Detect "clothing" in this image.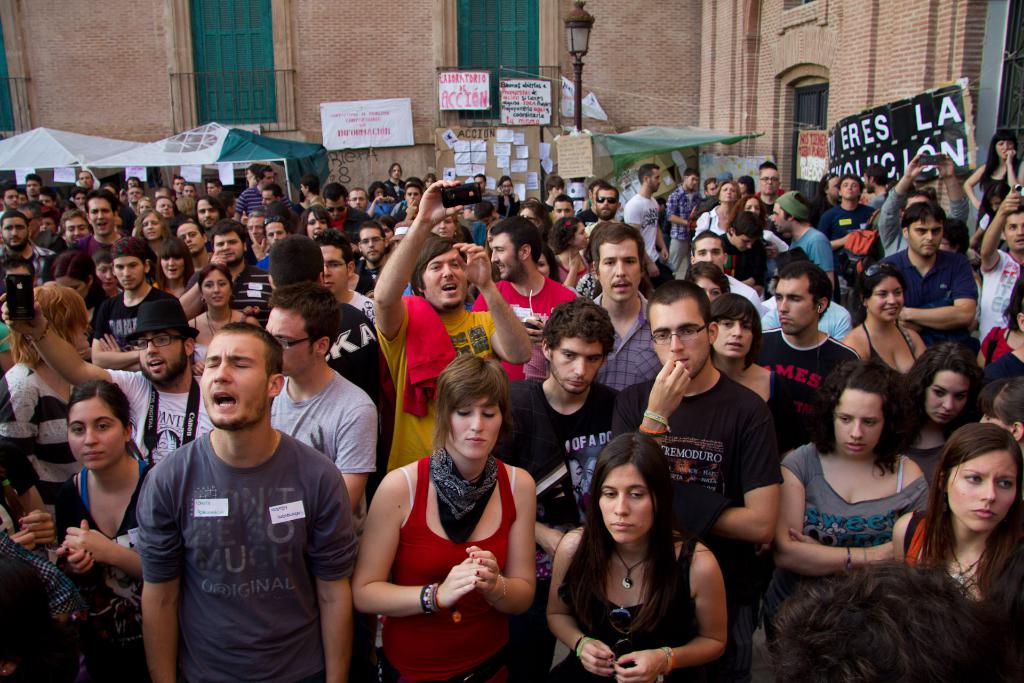
Detection: BBox(758, 296, 848, 345).
